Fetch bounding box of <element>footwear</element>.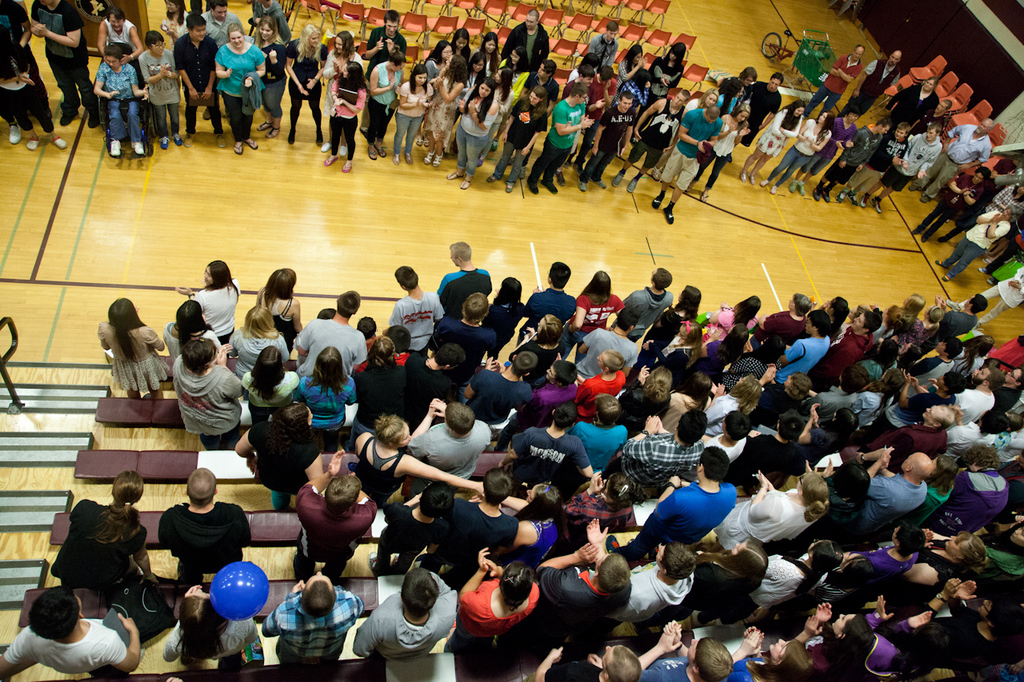
Bbox: bbox=(458, 177, 471, 189).
